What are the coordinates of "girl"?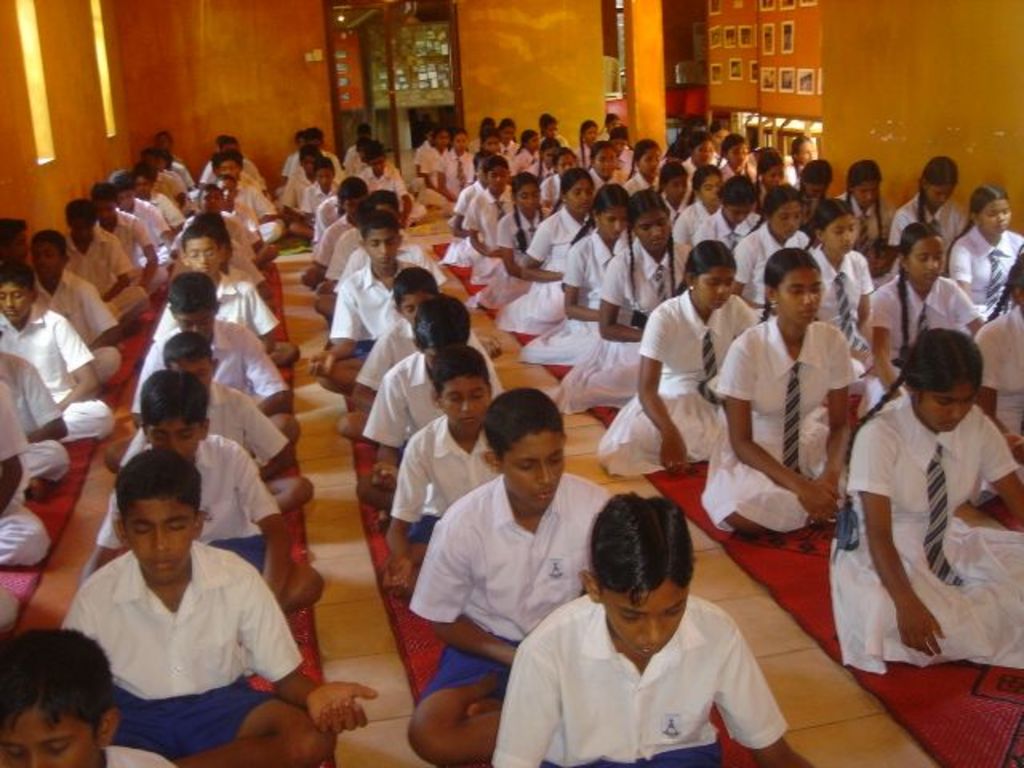
Rect(603, 107, 621, 146).
